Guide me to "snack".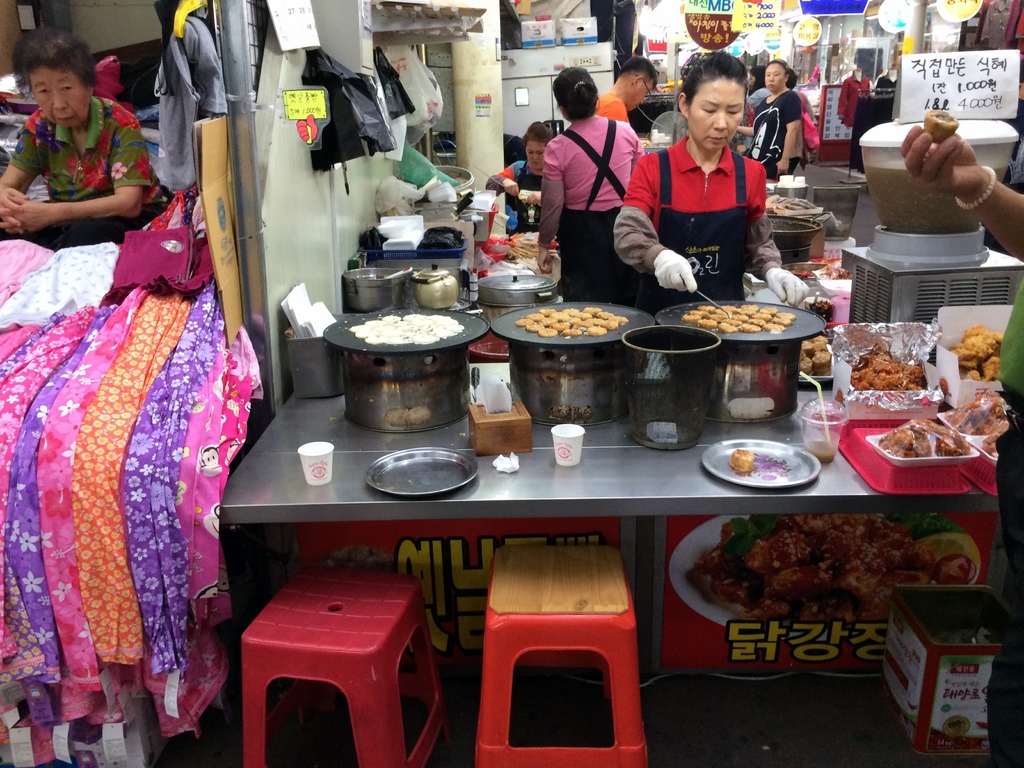
Guidance: left=879, top=418, right=966, bottom=459.
